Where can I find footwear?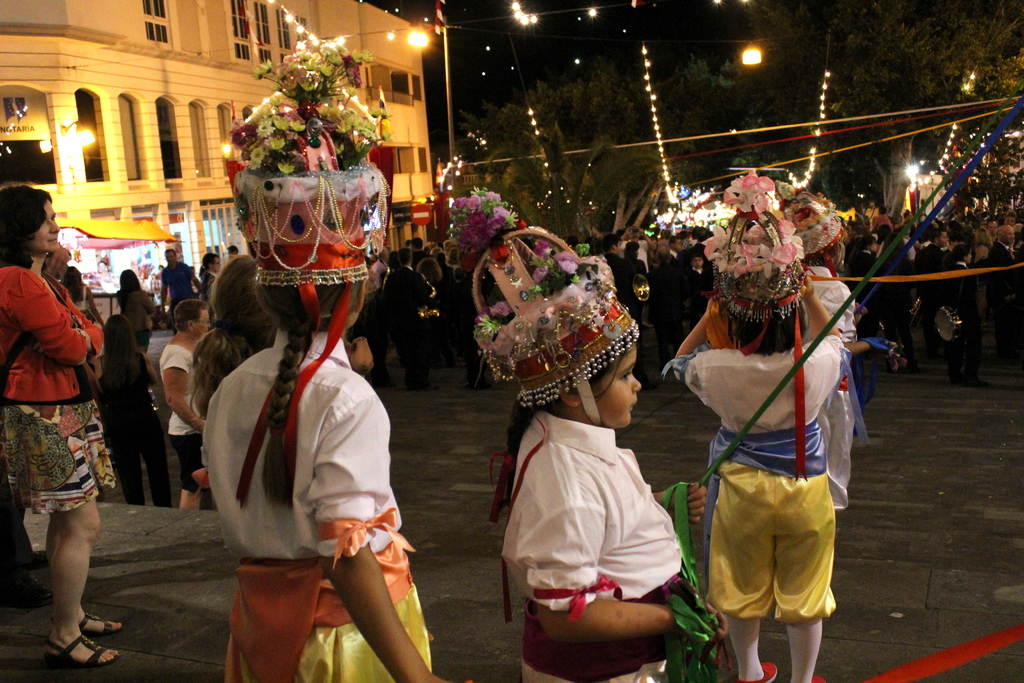
You can find it at detection(48, 632, 120, 664).
